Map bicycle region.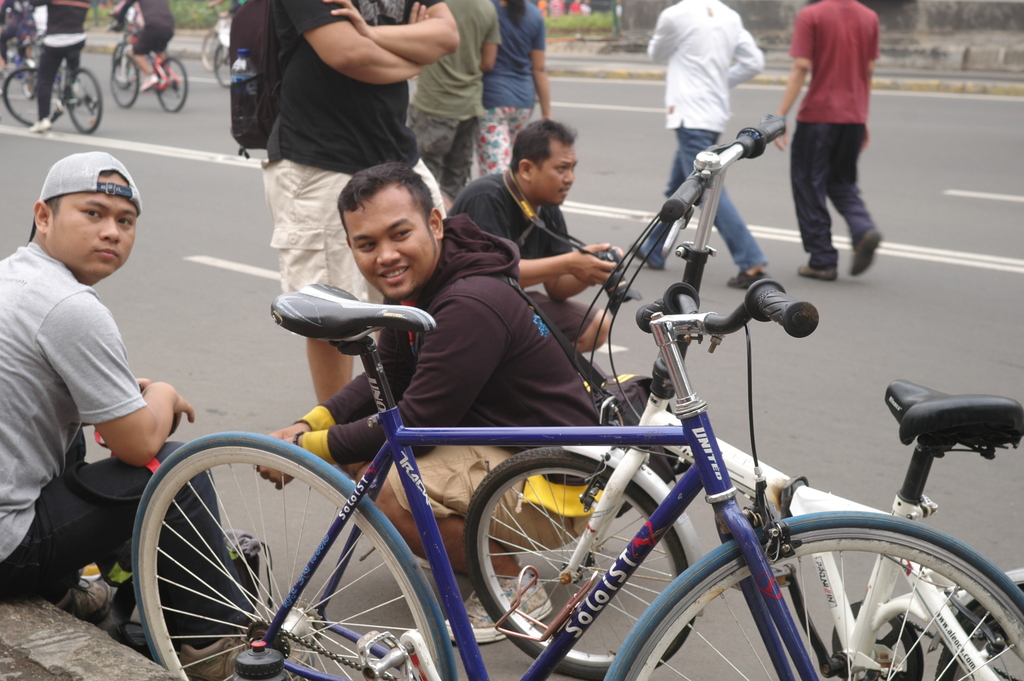
Mapped to <box>0,28,107,136</box>.
